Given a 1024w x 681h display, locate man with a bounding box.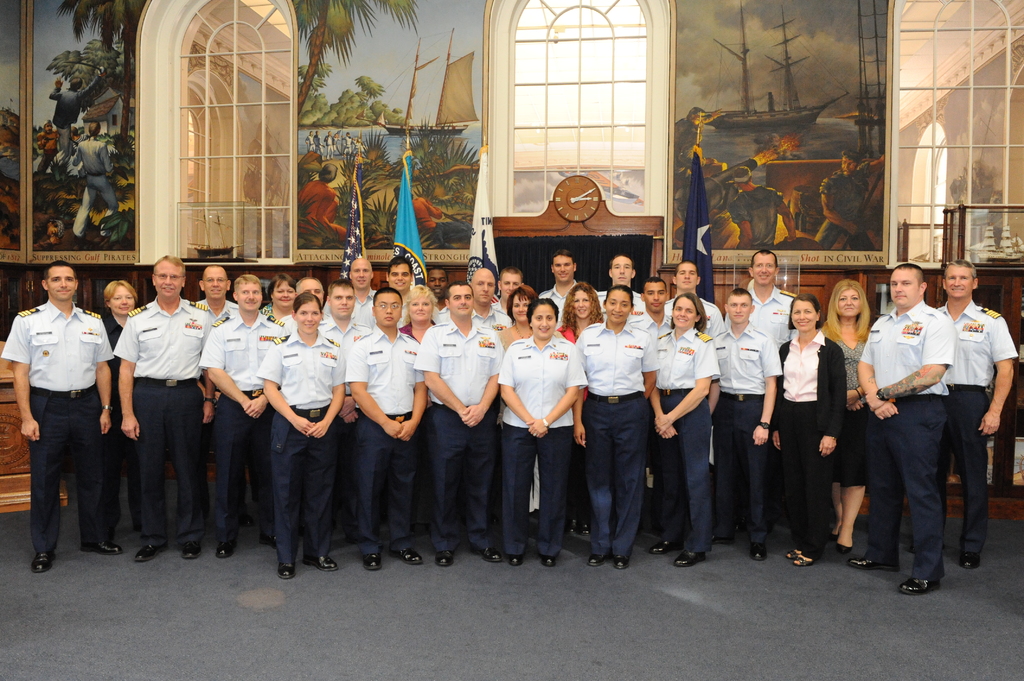
Located: <box>33,213,71,252</box>.
